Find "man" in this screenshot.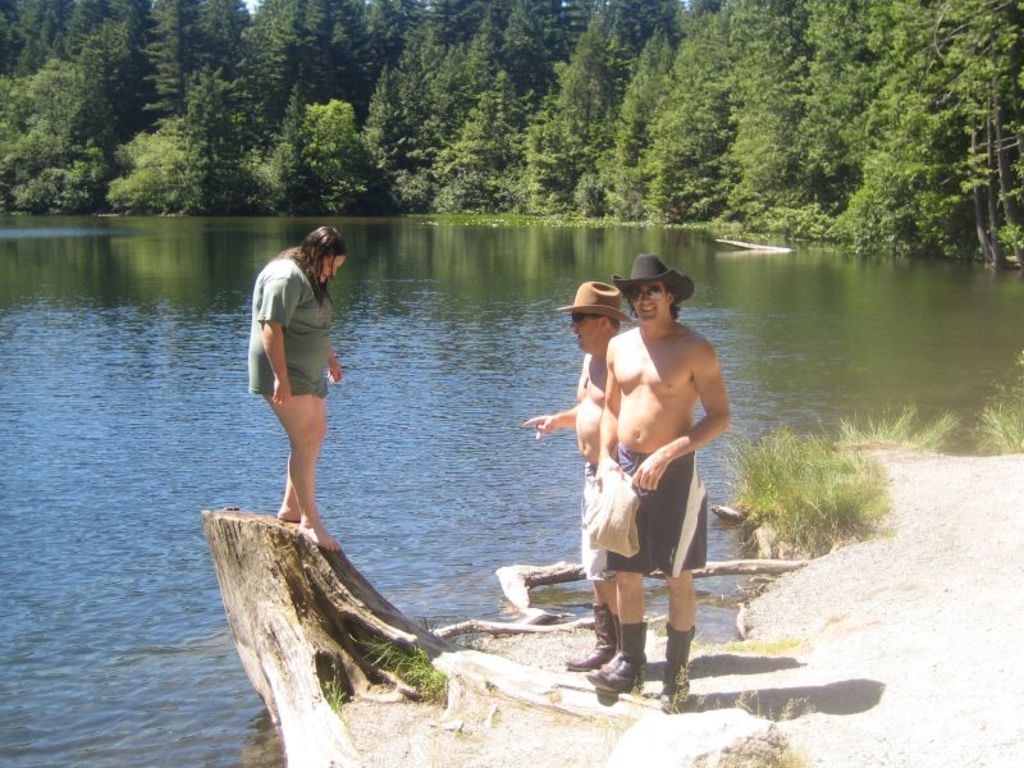
The bounding box for "man" is (left=580, top=251, right=731, bottom=710).
